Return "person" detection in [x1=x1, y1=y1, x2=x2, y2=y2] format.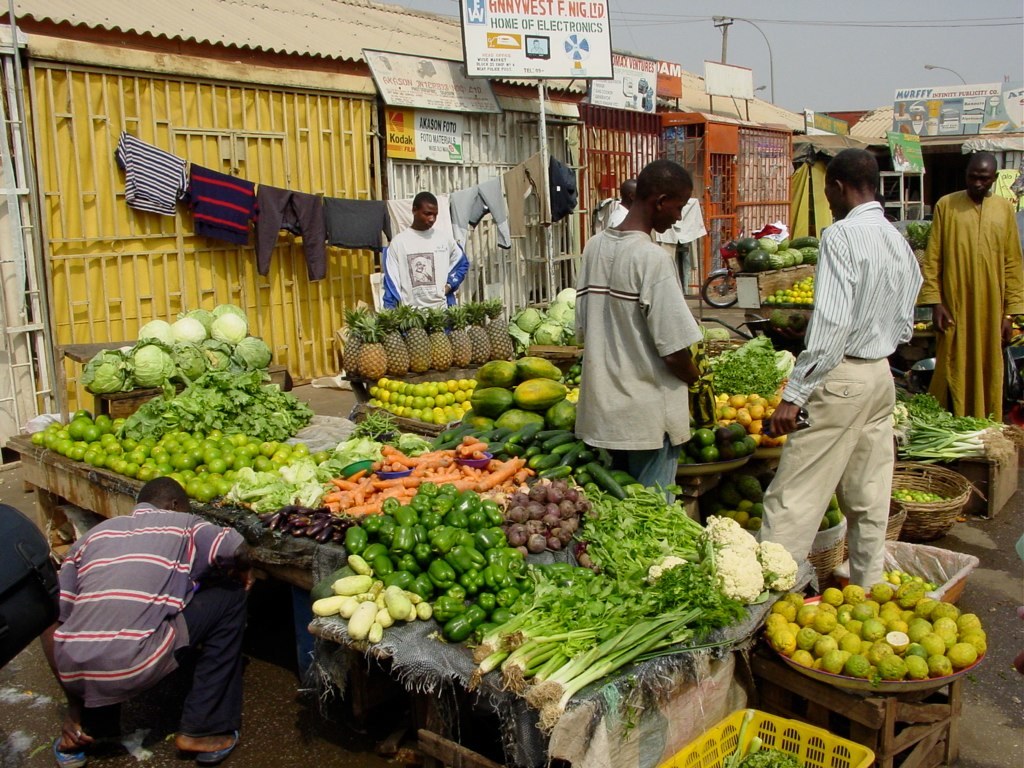
[x1=378, y1=189, x2=470, y2=311].
